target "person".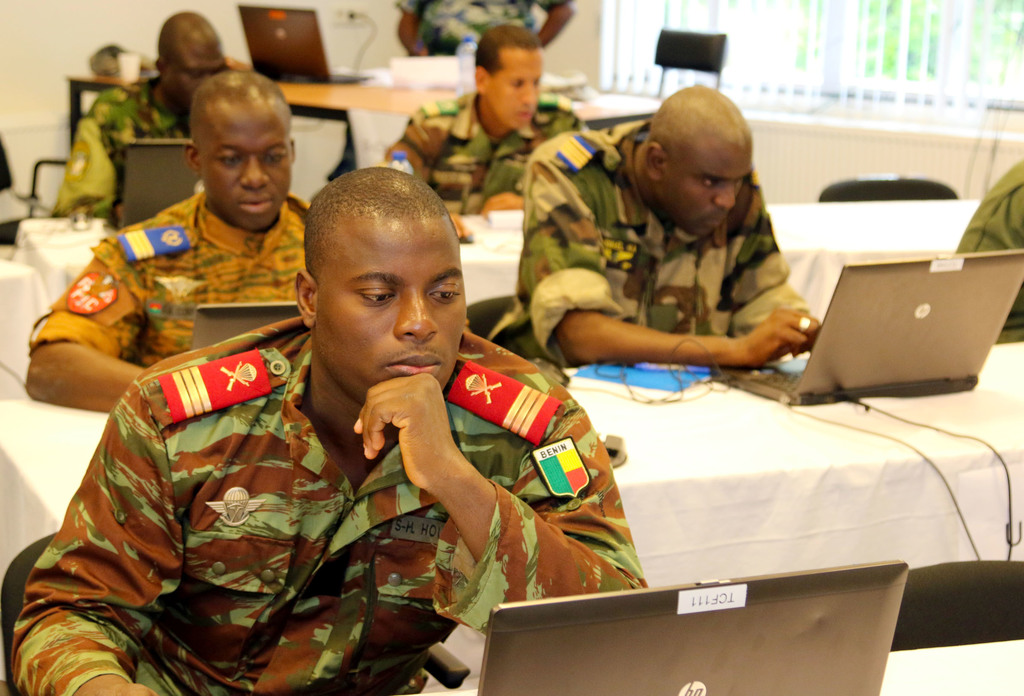
Target region: pyautogui.locateOnScreen(54, 13, 246, 223).
